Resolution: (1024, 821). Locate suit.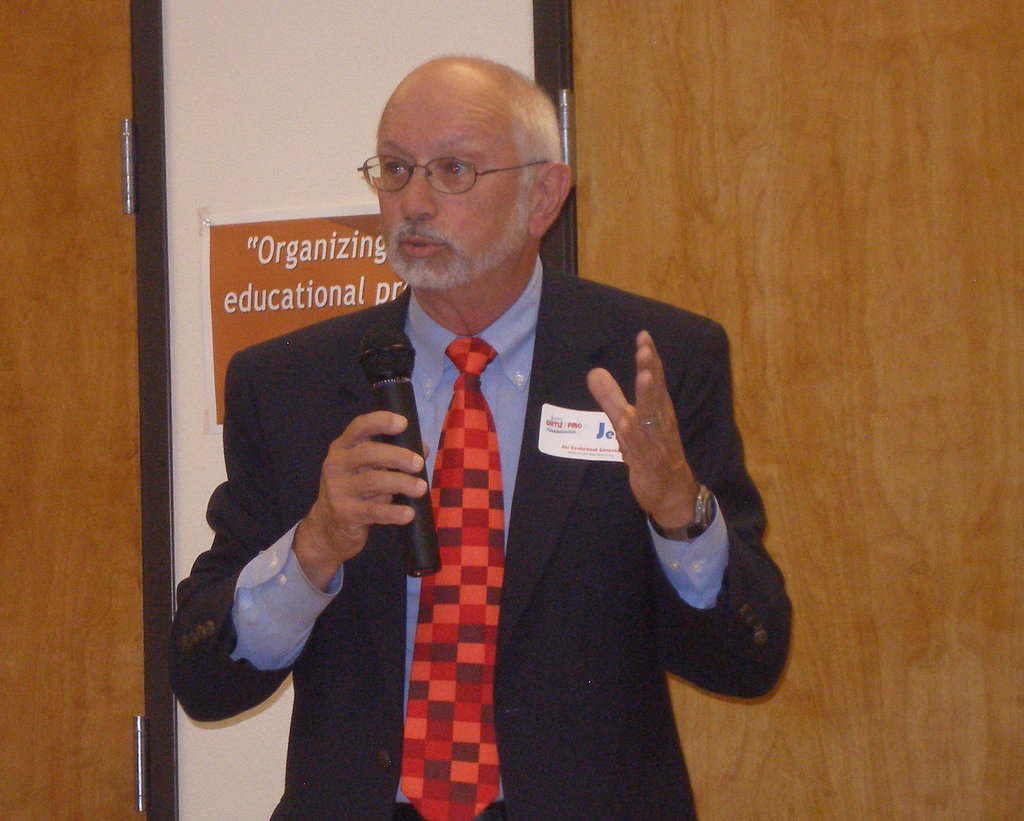
bbox=[218, 207, 740, 755].
